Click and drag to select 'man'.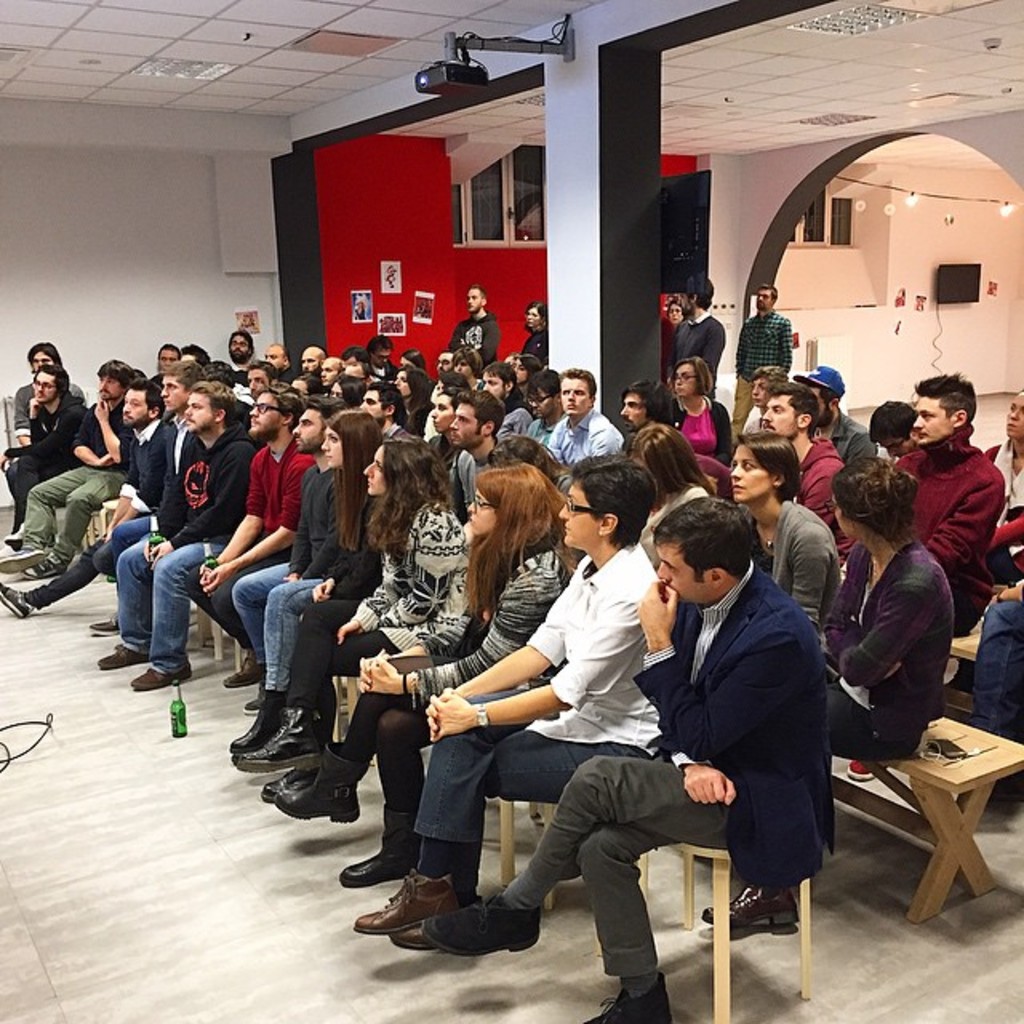
Selection: [525, 368, 565, 445].
